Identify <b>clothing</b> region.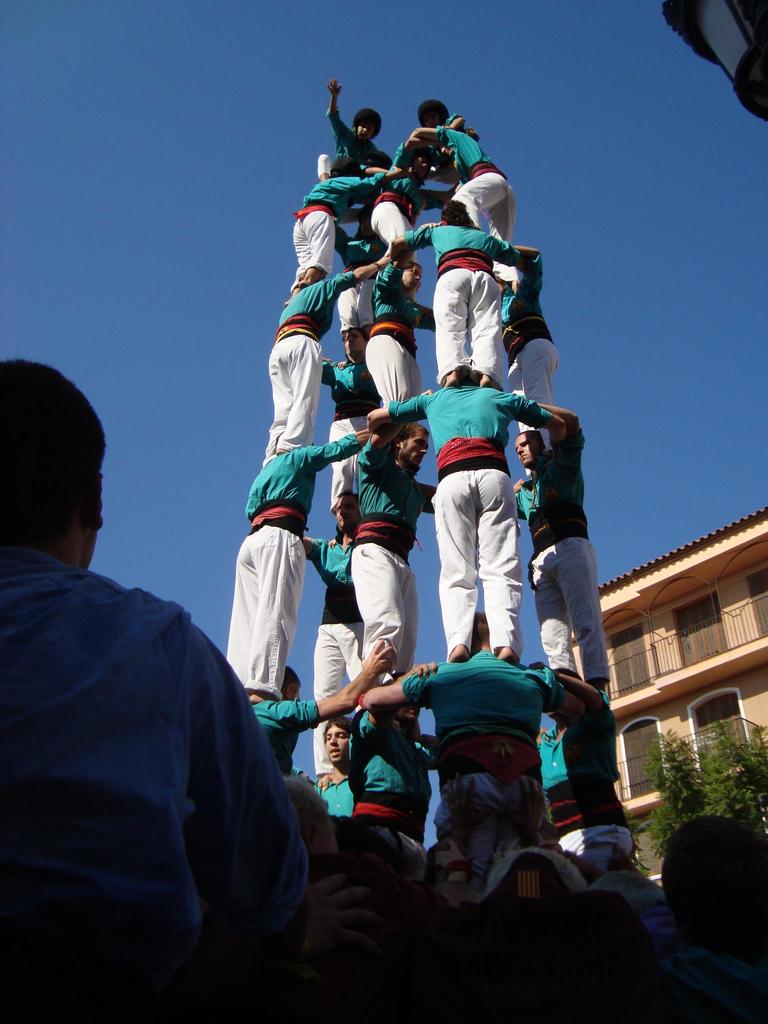
Region: <bbox>341, 713, 444, 834</bbox>.
